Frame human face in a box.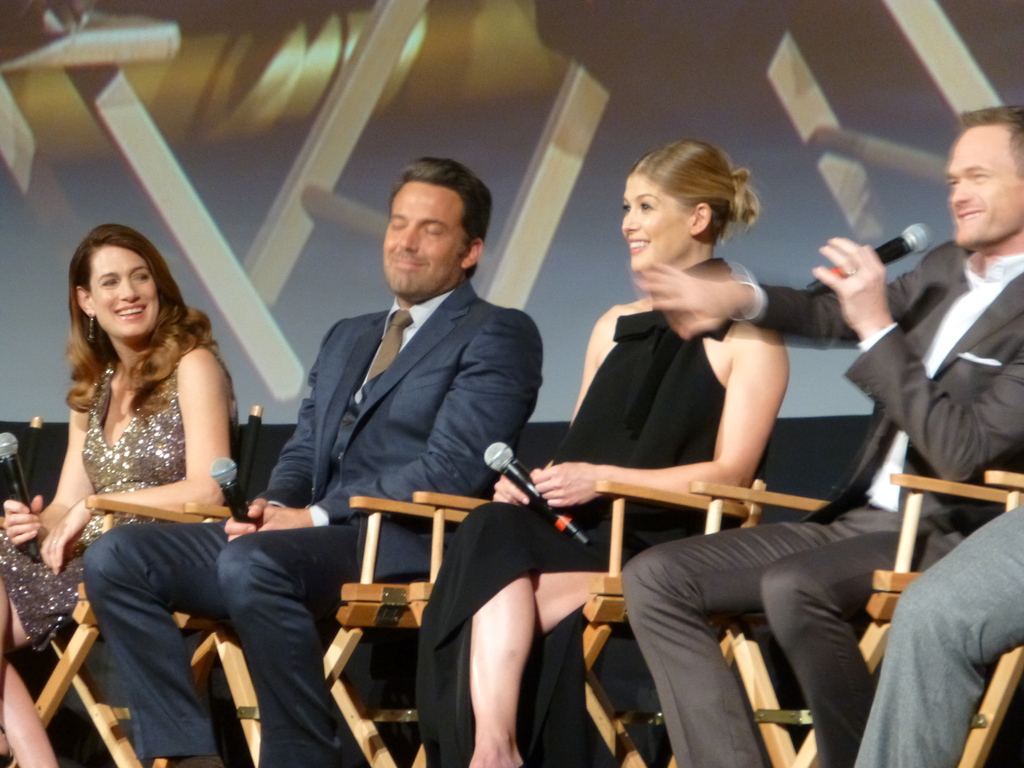
(left=623, top=176, right=689, bottom=274).
